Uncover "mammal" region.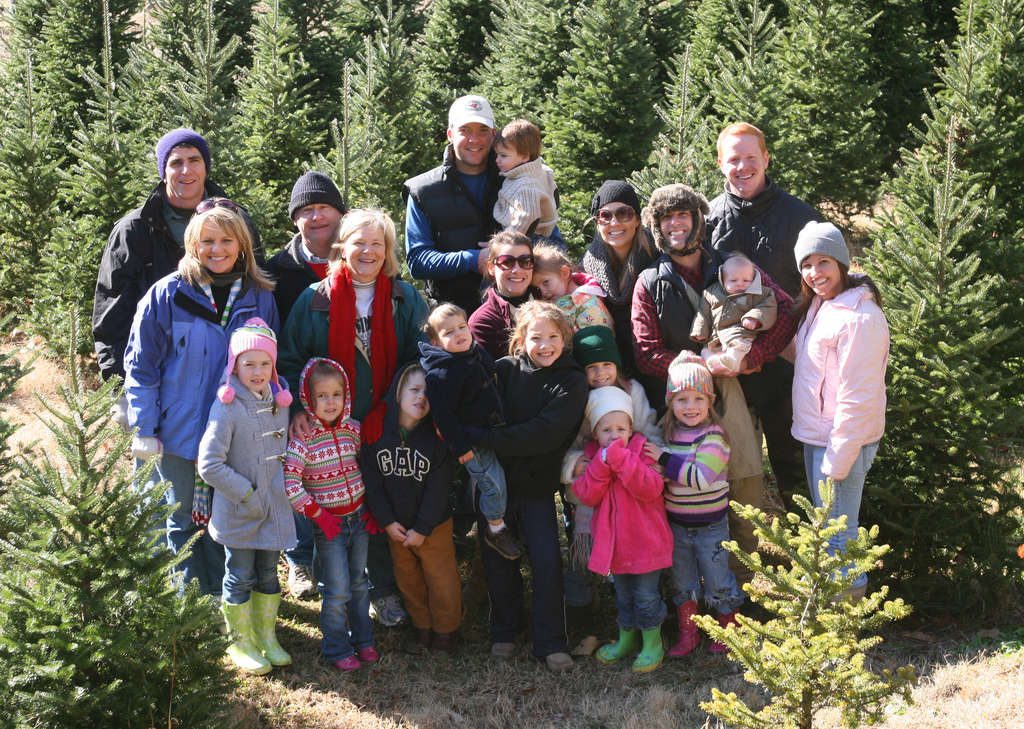
Uncovered: (x1=280, y1=354, x2=384, y2=671).
